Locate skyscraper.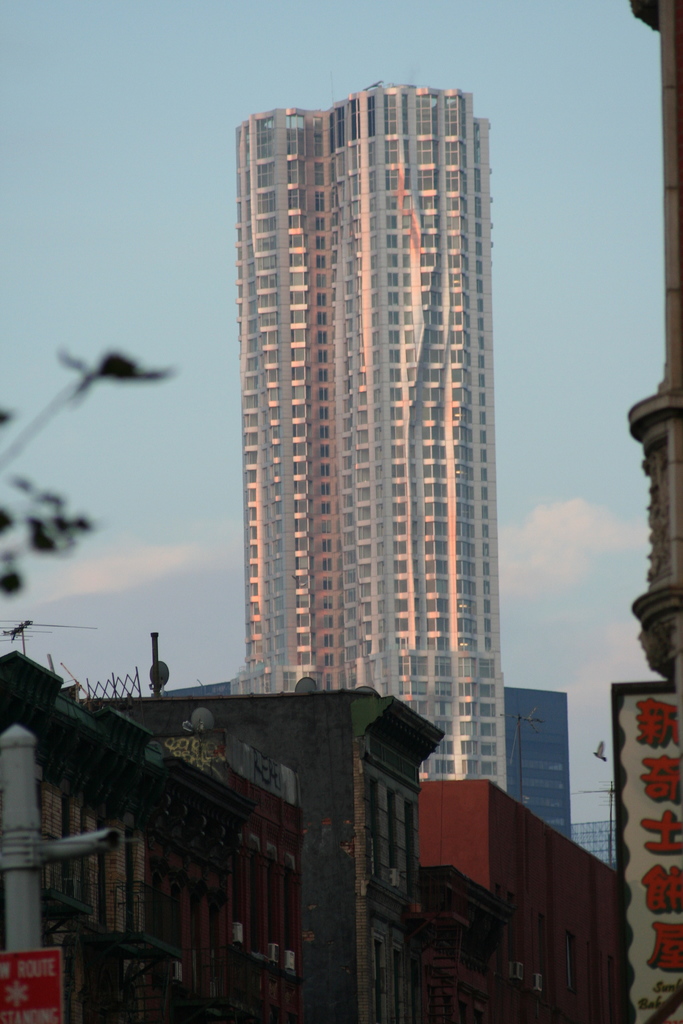
Bounding box: locate(201, 83, 541, 783).
